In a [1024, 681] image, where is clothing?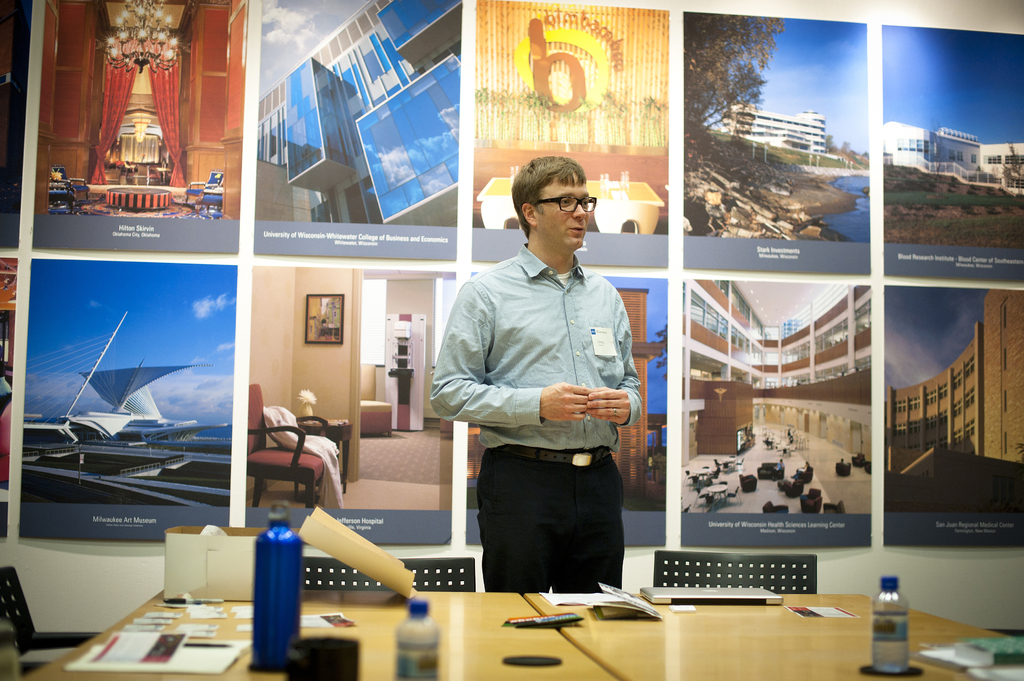
BBox(444, 229, 650, 596).
